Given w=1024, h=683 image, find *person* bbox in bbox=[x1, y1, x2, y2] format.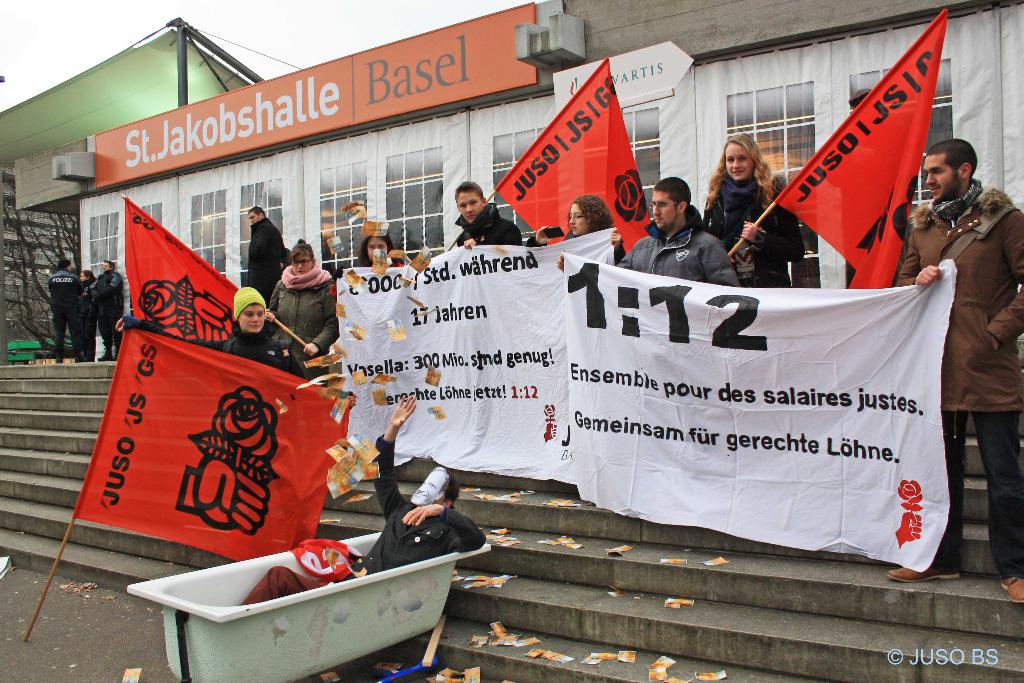
bbox=[459, 180, 516, 250].
